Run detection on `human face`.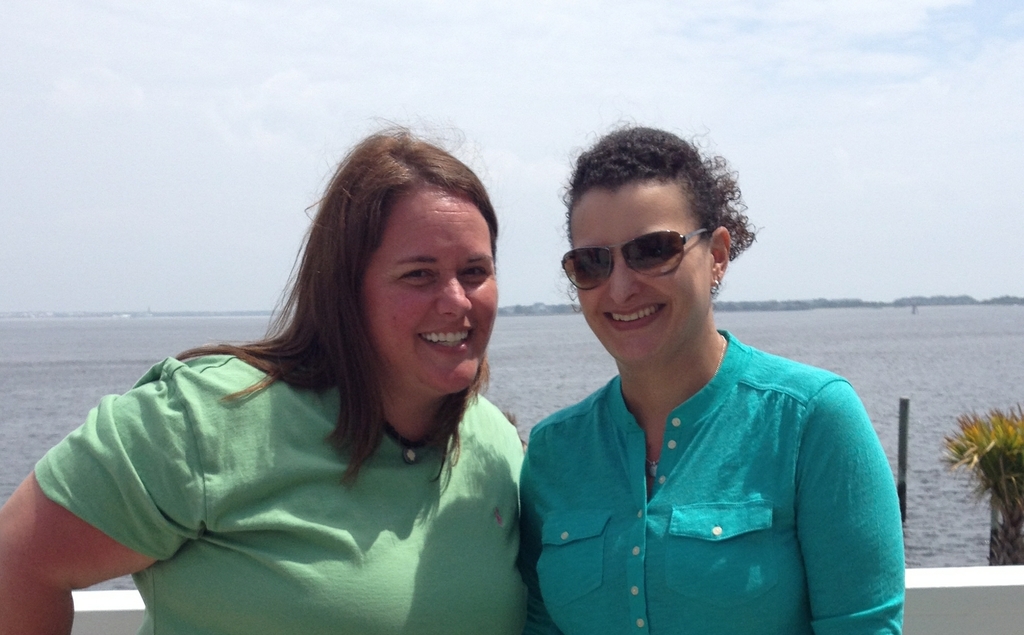
Result: pyautogui.locateOnScreen(362, 186, 497, 394).
